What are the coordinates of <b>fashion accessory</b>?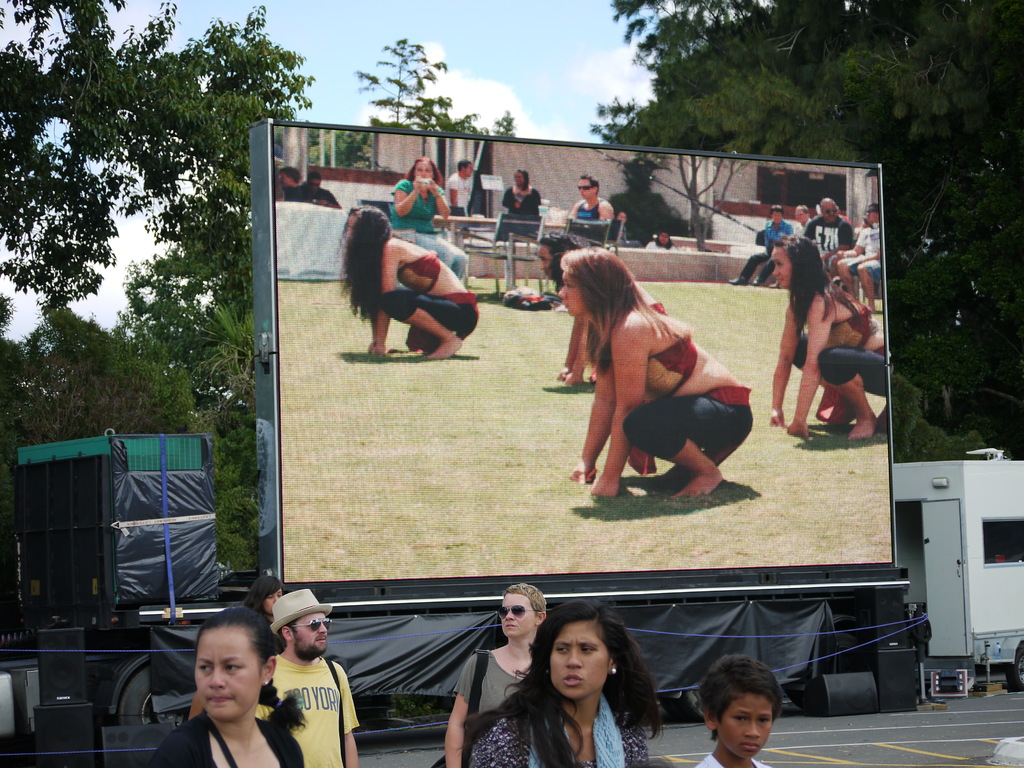
BBox(267, 681, 269, 686).
